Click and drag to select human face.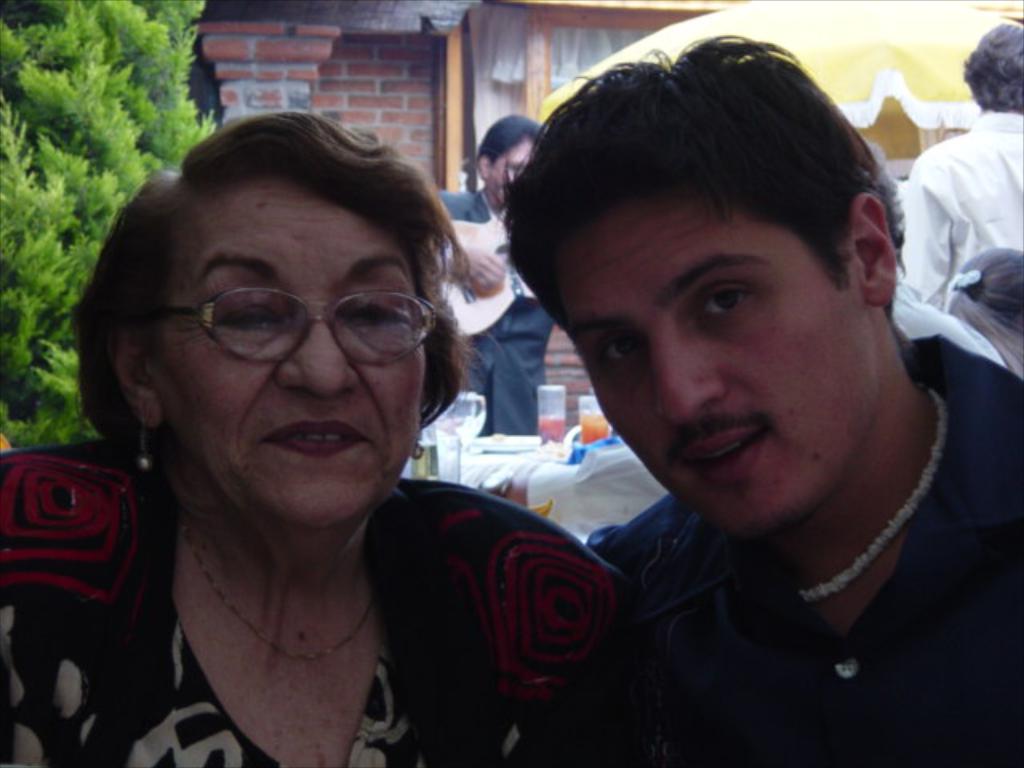
Selection: box=[558, 206, 869, 550].
